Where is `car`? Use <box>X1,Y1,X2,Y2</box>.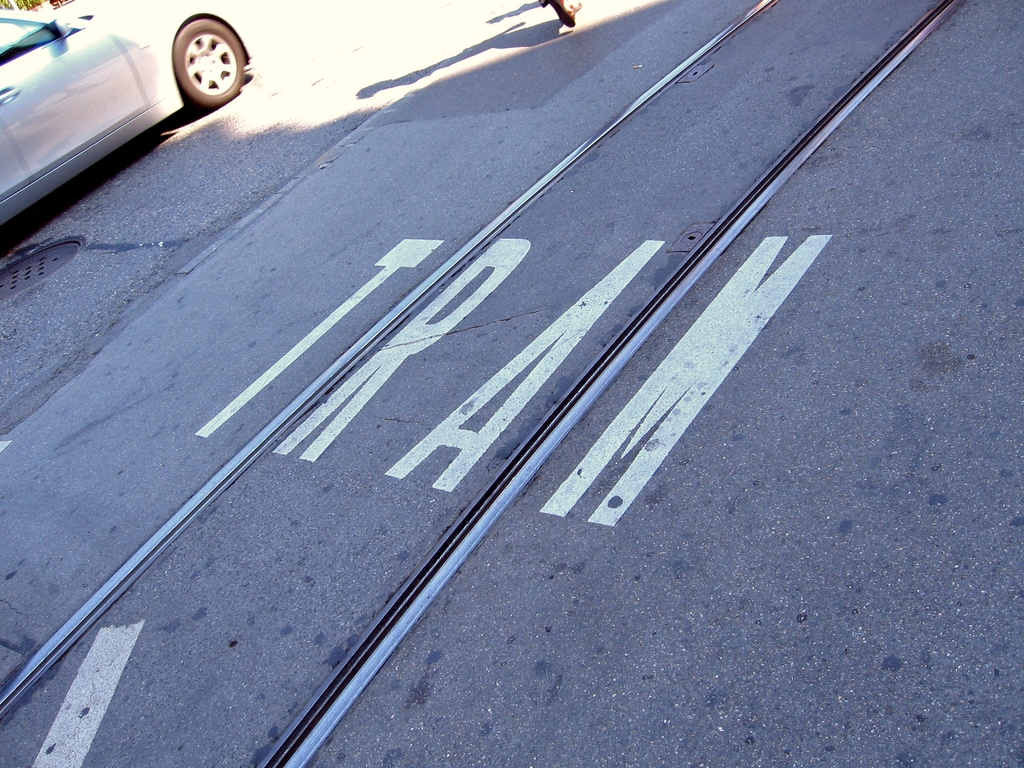
<box>0,0,259,226</box>.
